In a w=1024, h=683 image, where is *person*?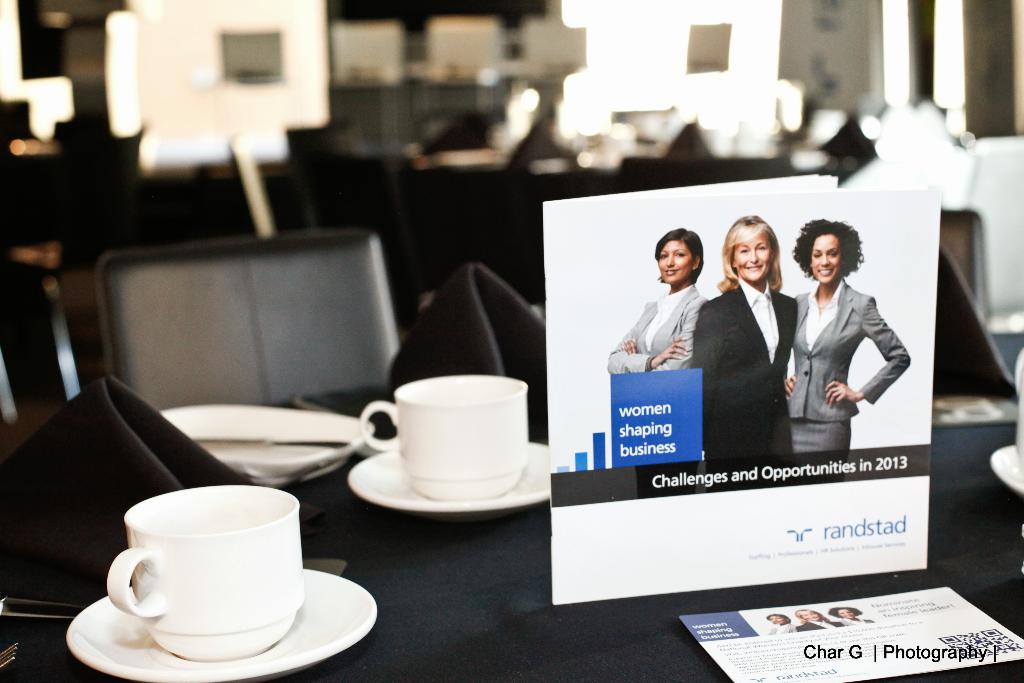
l=796, t=222, r=915, b=472.
